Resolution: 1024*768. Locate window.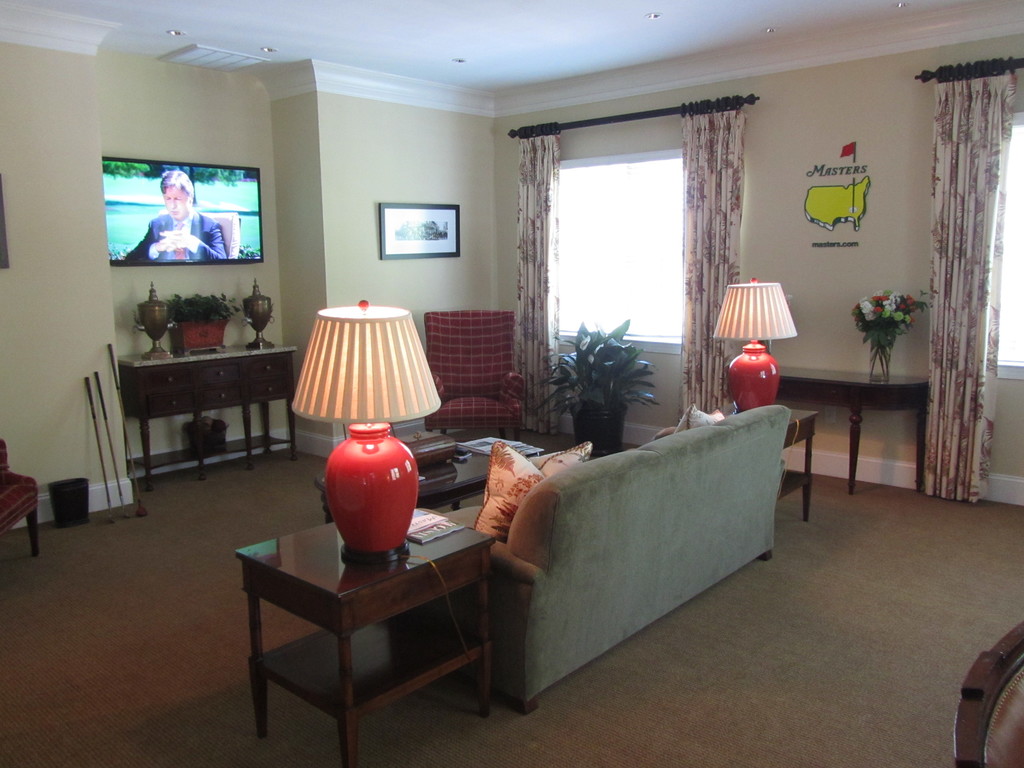
951,114,1023,375.
